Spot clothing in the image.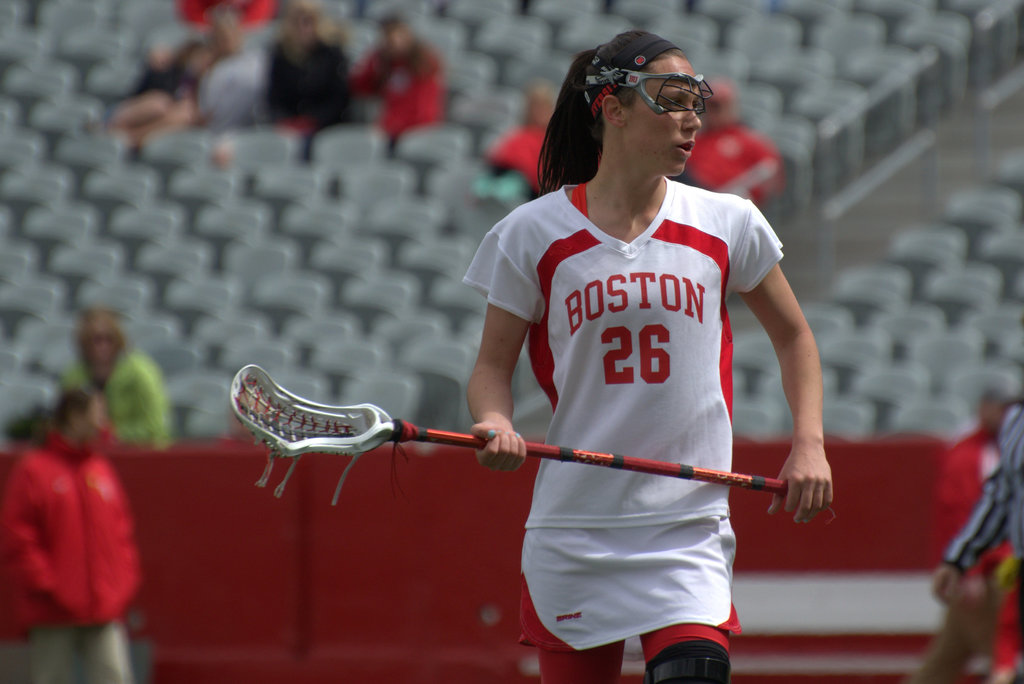
clothing found at detection(490, 116, 547, 203).
